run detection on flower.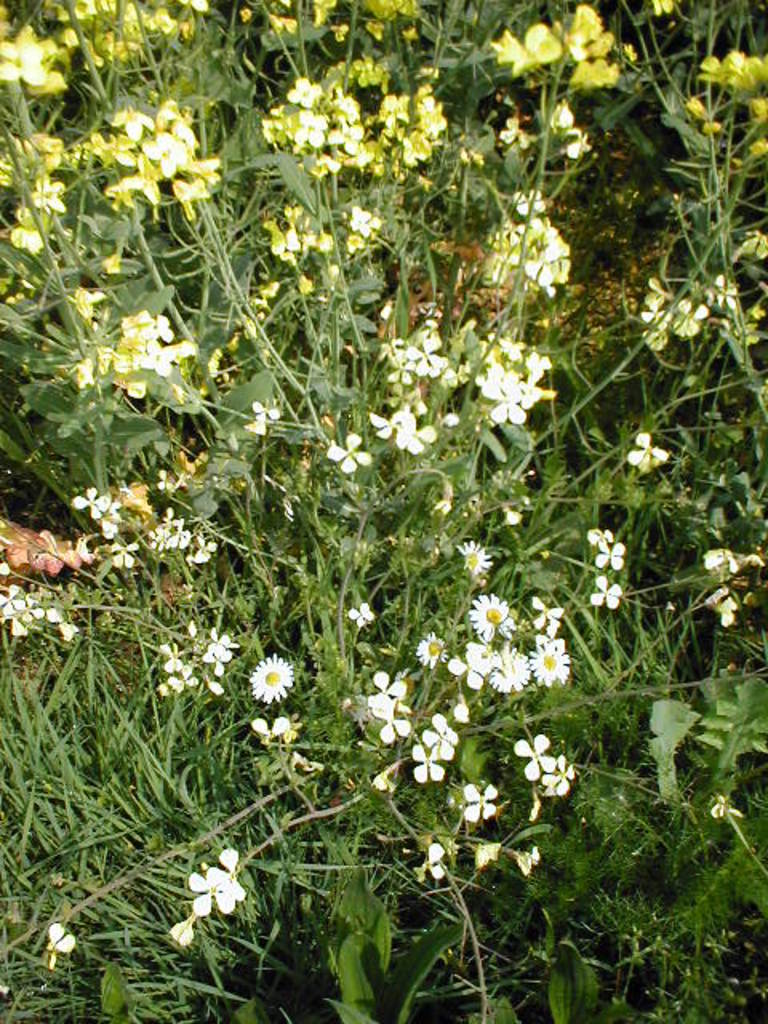
Result: {"left": 586, "top": 570, "right": 616, "bottom": 613}.
